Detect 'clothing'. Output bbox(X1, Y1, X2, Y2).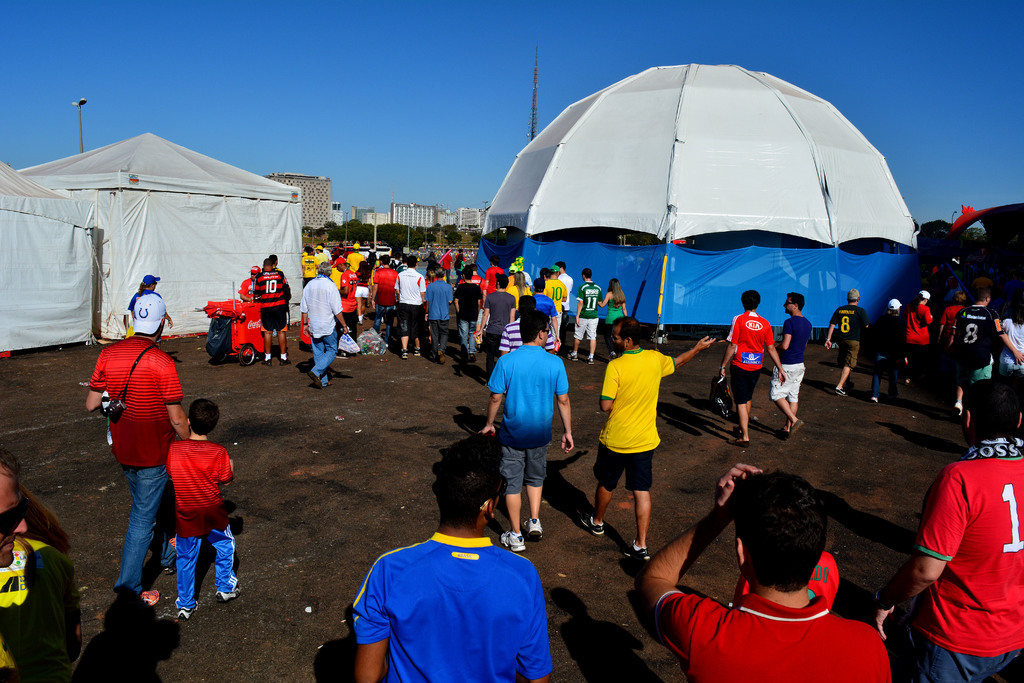
bbox(532, 272, 564, 345).
